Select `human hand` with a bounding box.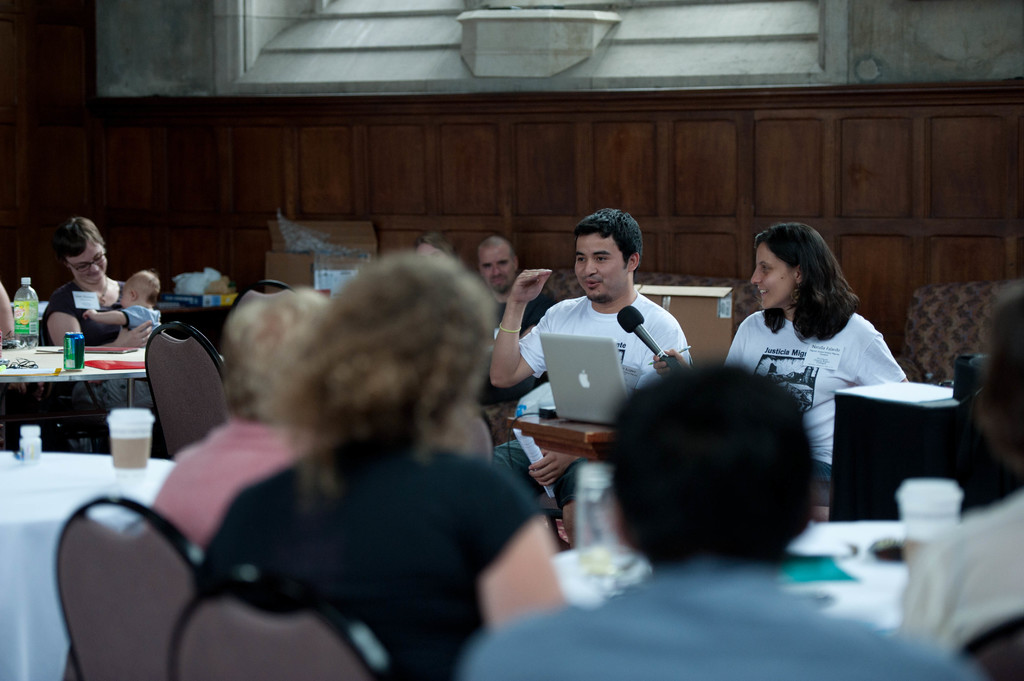
select_region(83, 309, 99, 324).
